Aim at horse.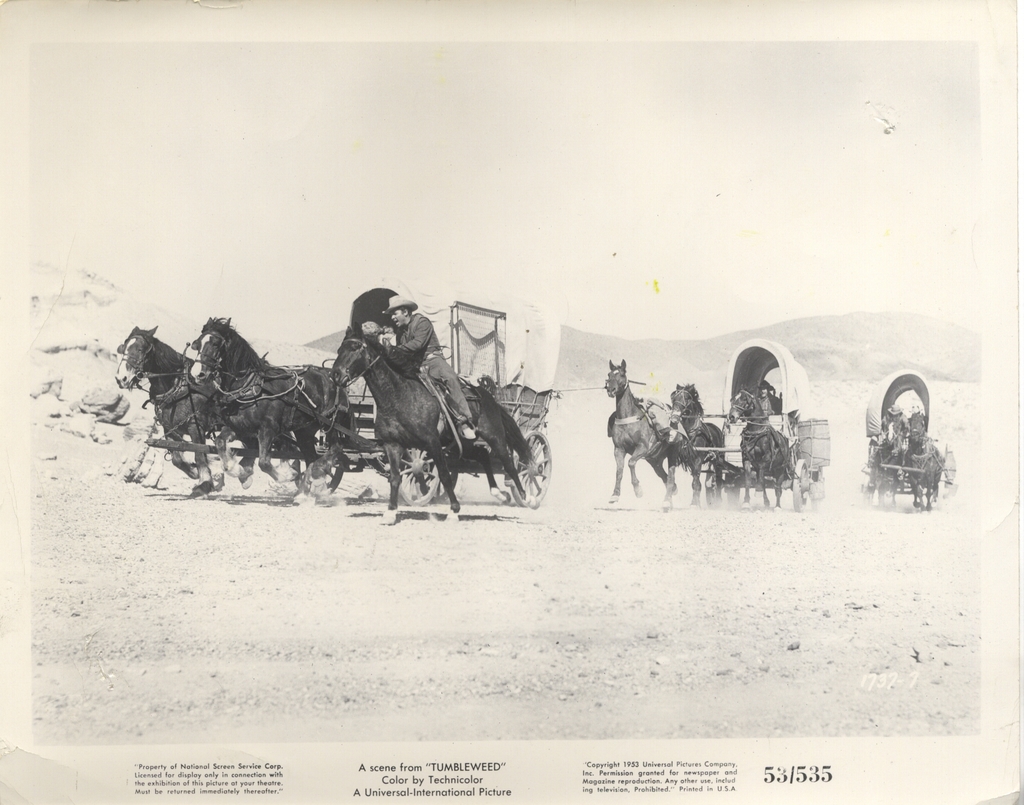
Aimed at l=659, t=382, r=726, b=514.
